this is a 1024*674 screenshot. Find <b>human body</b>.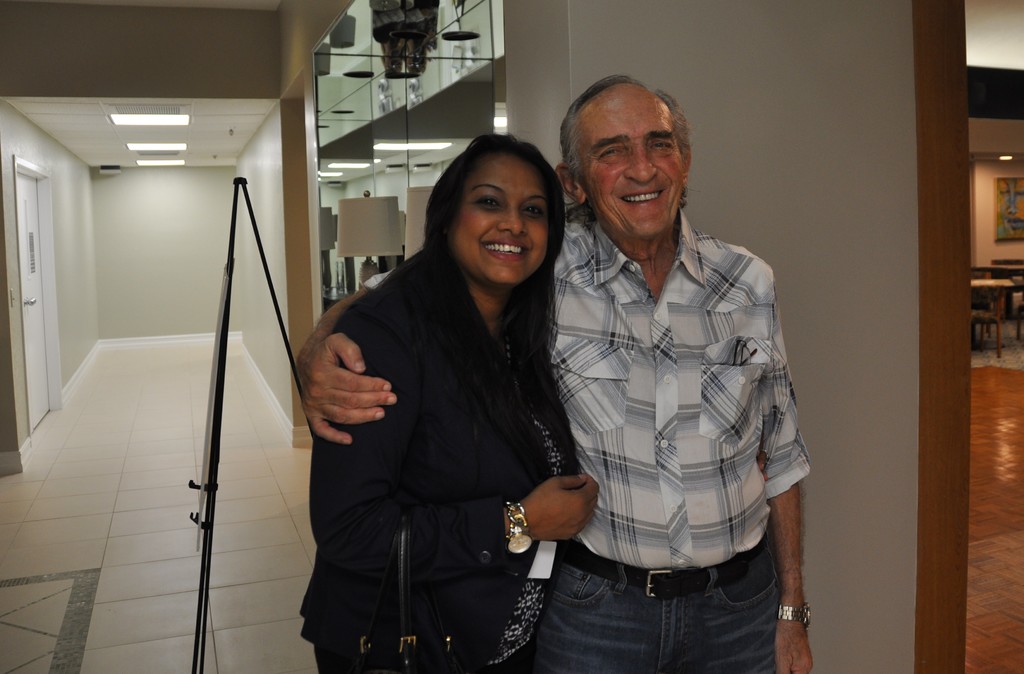
Bounding box: 295:210:817:673.
